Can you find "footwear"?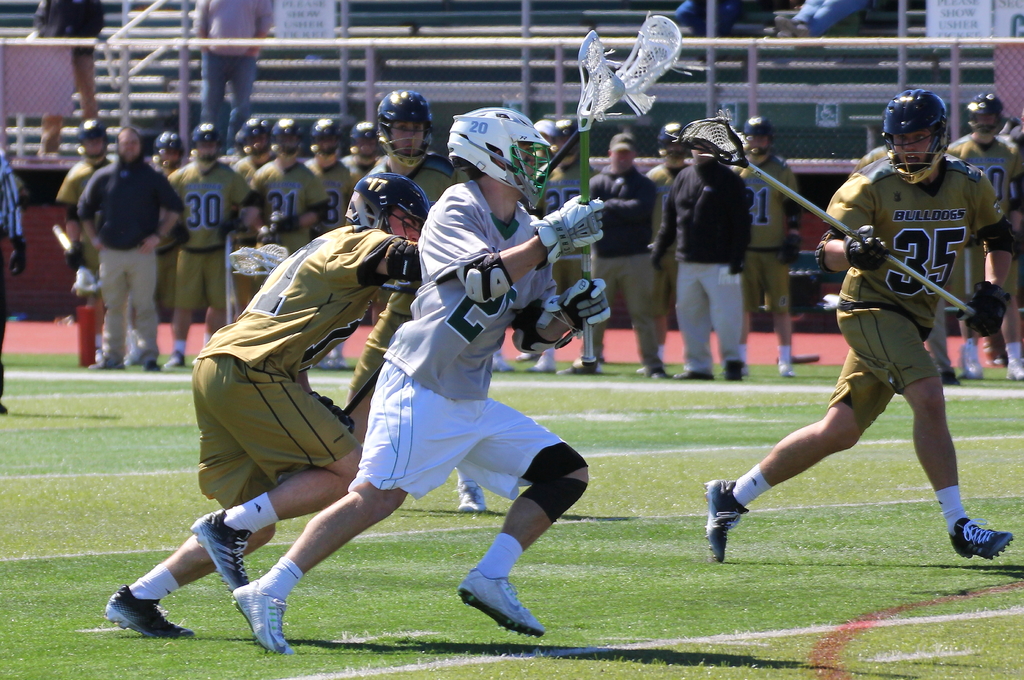
Yes, bounding box: 234:580:300:654.
